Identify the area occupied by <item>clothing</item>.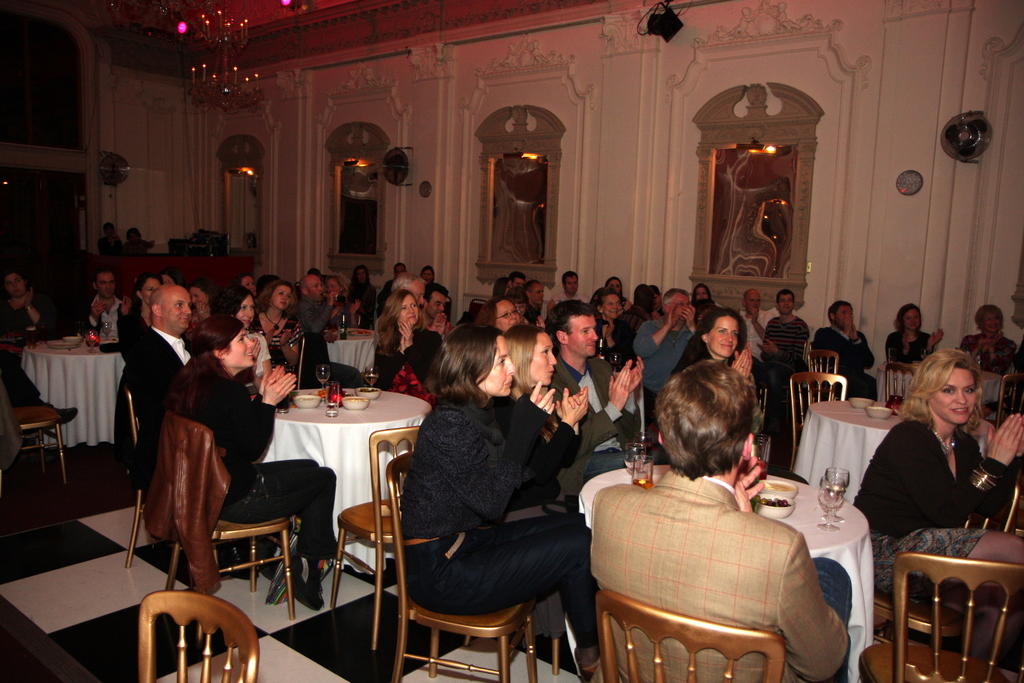
Area: [254, 318, 307, 375].
